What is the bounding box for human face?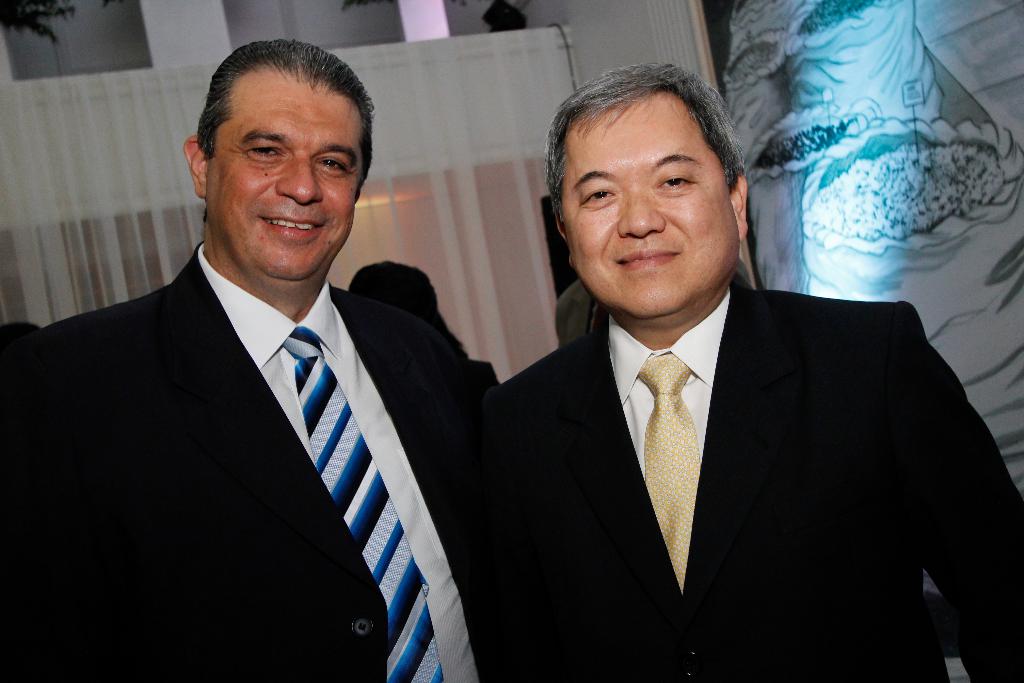
l=207, t=64, r=364, b=288.
